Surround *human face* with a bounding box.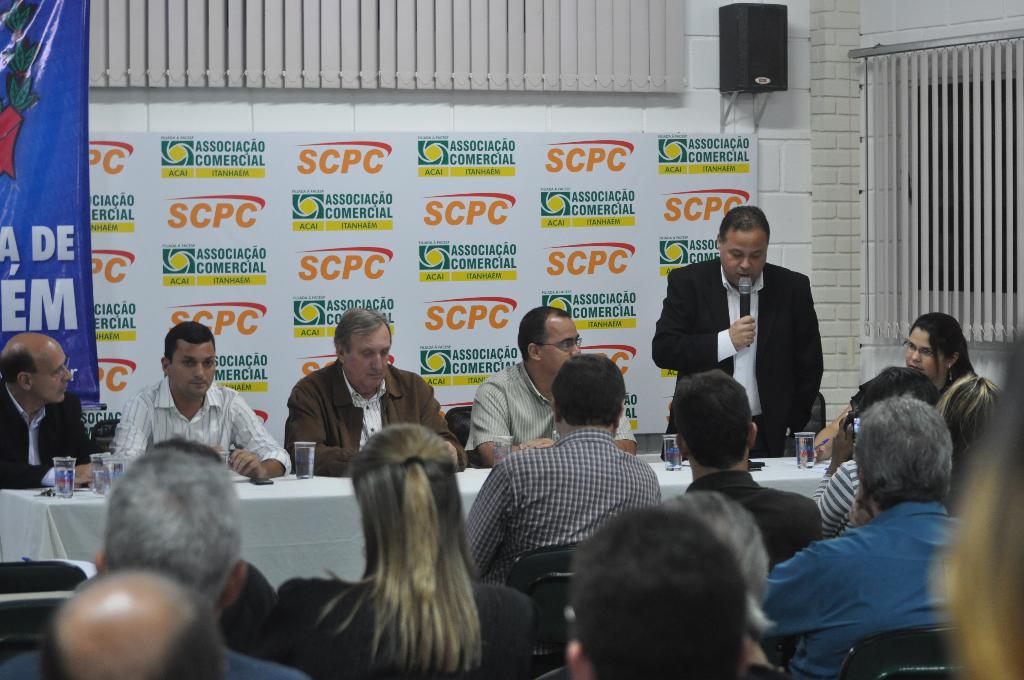
(349,325,391,393).
